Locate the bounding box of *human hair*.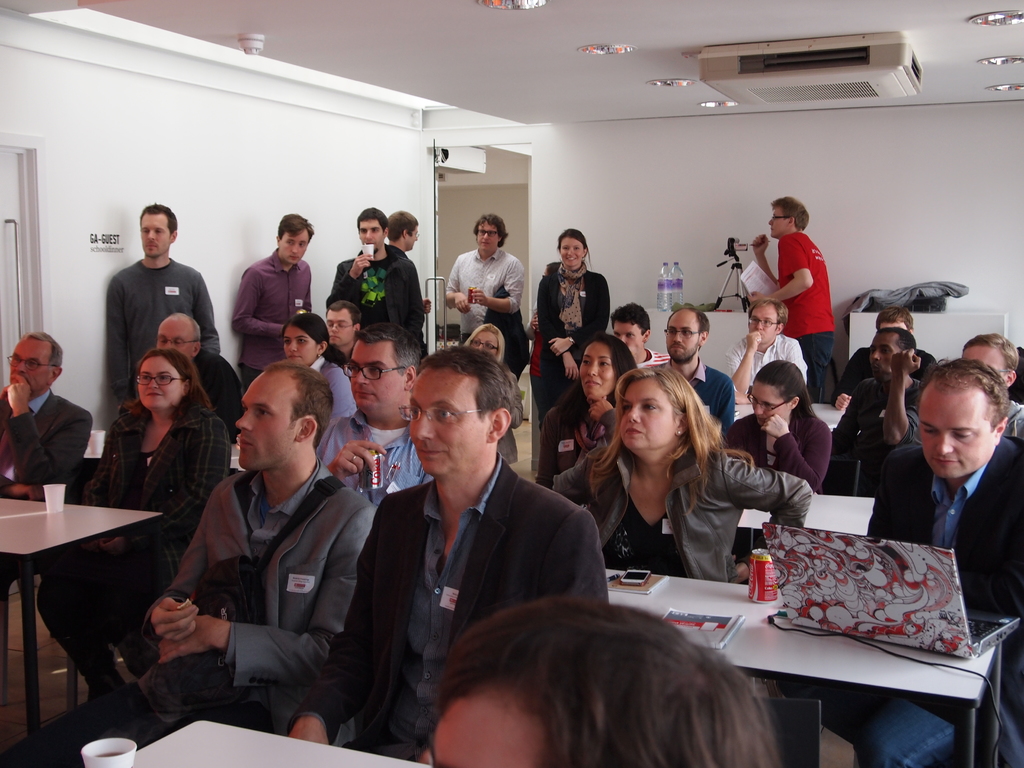
Bounding box: left=28, top=333, right=61, bottom=368.
